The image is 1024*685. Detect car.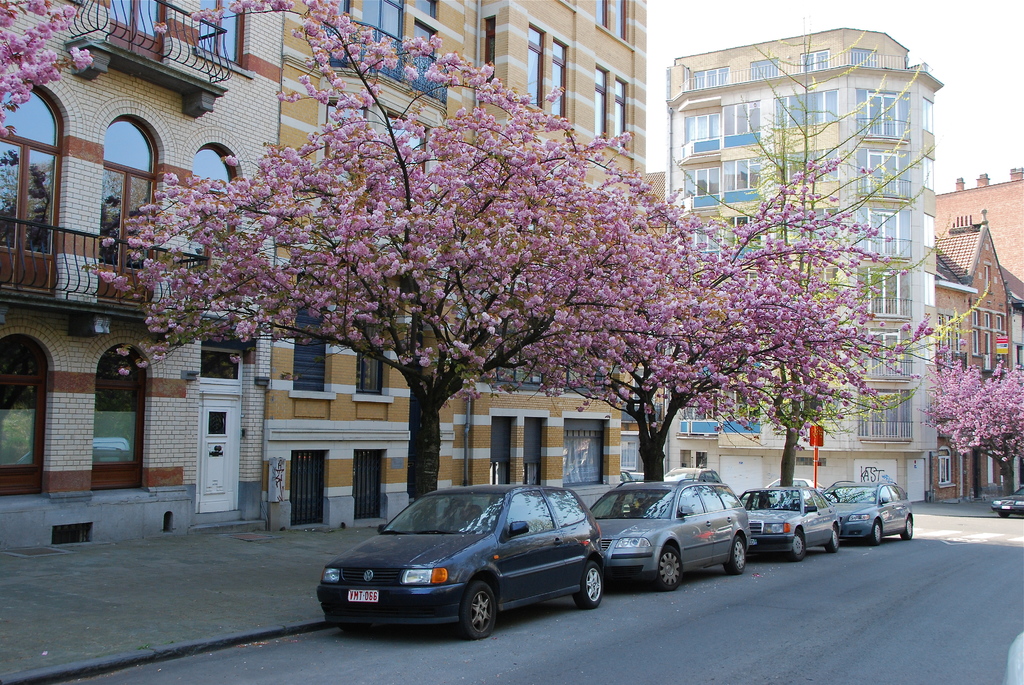
Detection: (740,485,838,558).
